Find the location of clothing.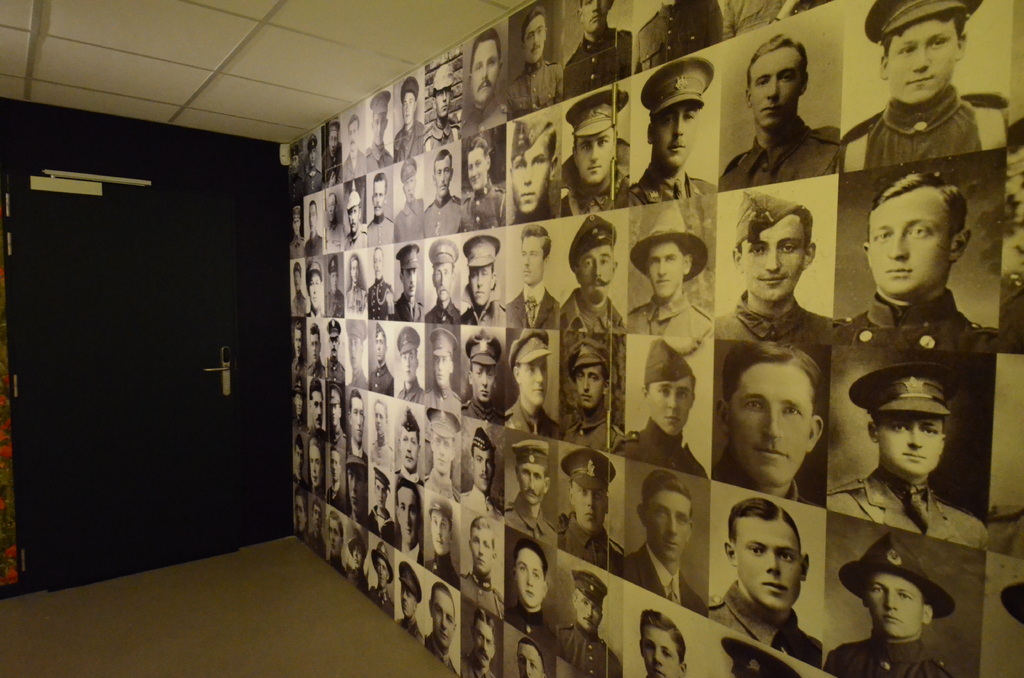
Location: x1=342 y1=217 x2=366 y2=251.
